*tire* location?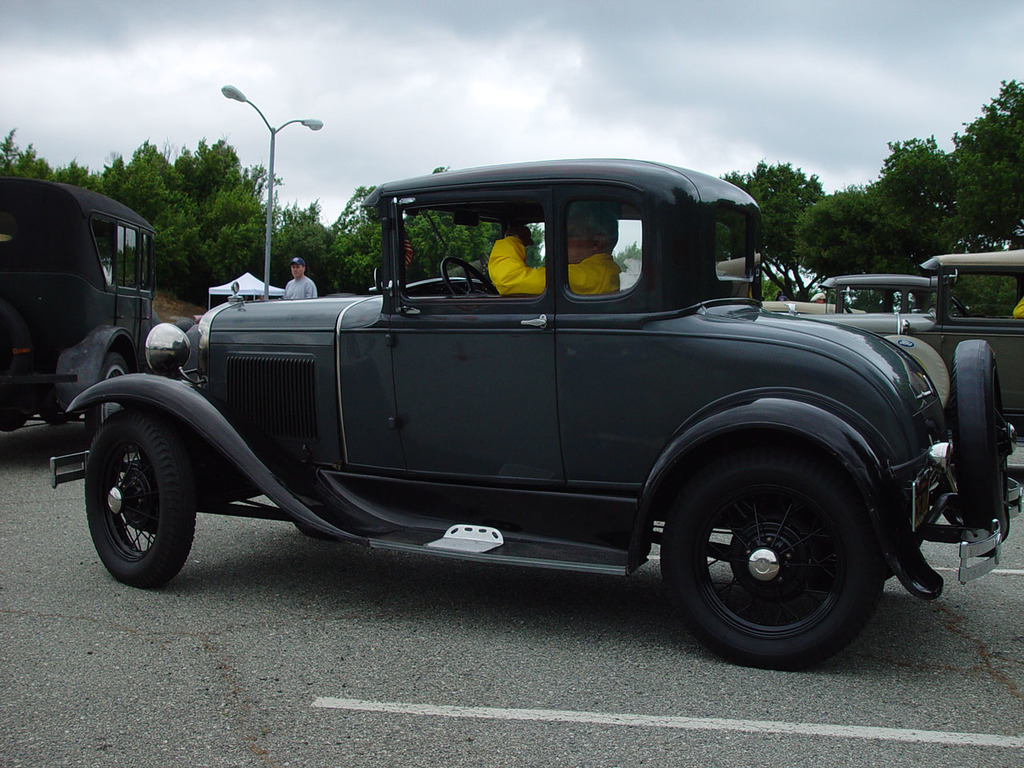
box(77, 399, 198, 590)
